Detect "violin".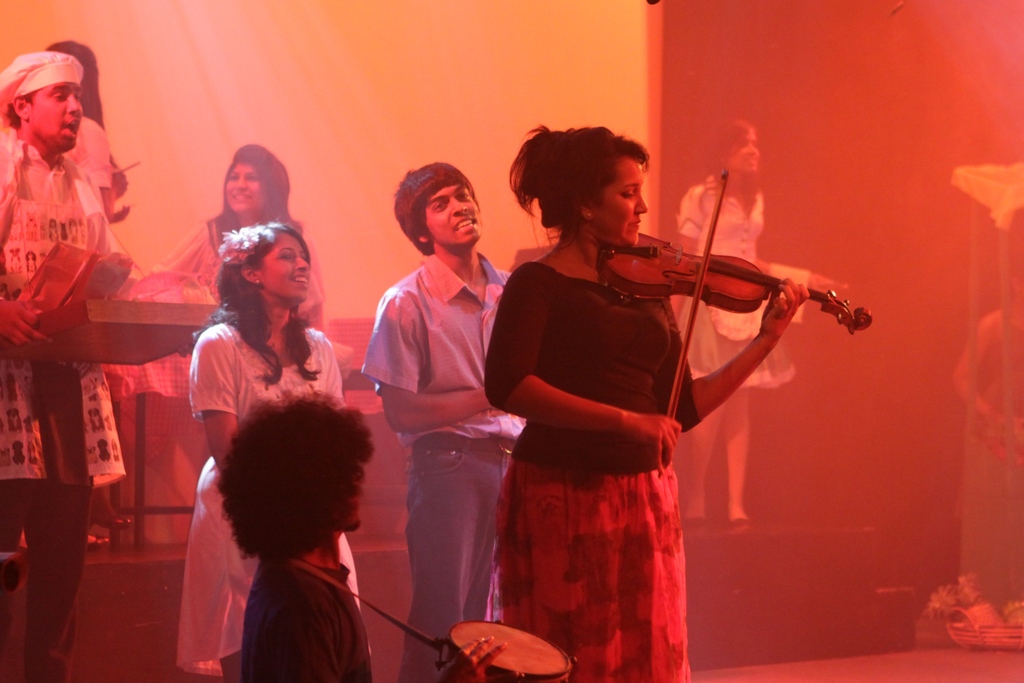
Detected at x1=600, y1=162, x2=874, y2=473.
